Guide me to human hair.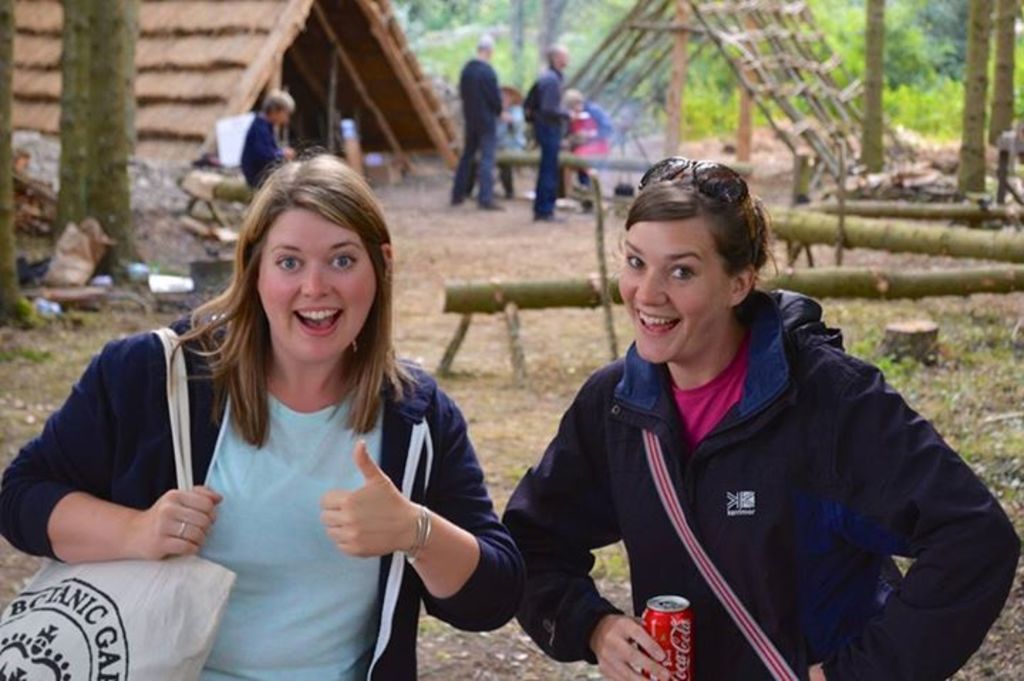
Guidance: {"left": 546, "top": 43, "right": 558, "bottom": 65}.
